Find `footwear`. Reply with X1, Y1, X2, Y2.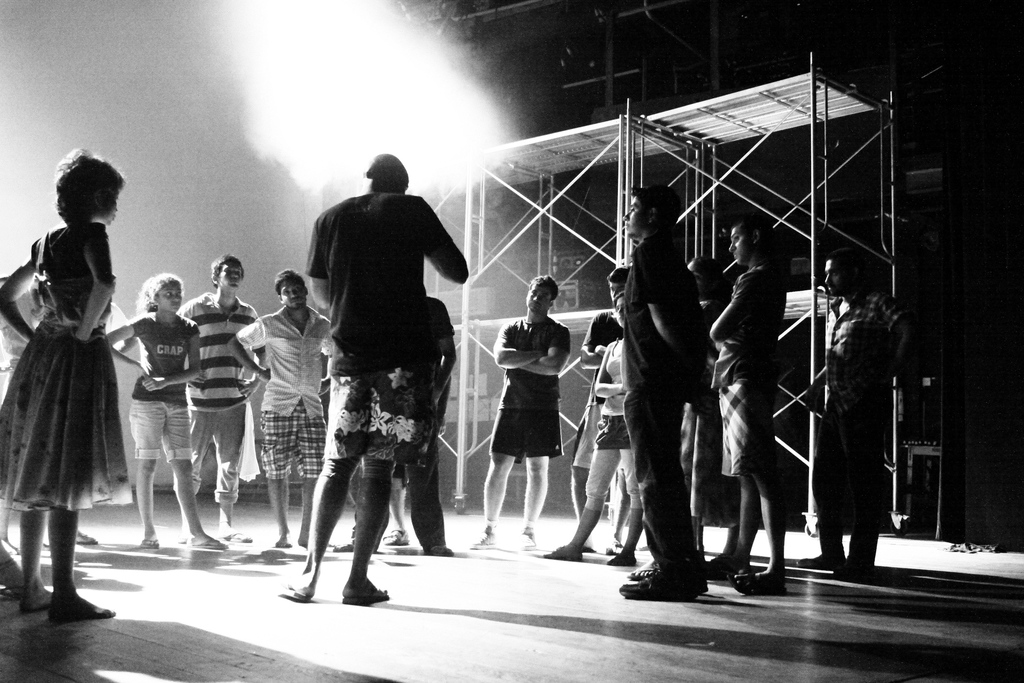
522, 525, 536, 547.
